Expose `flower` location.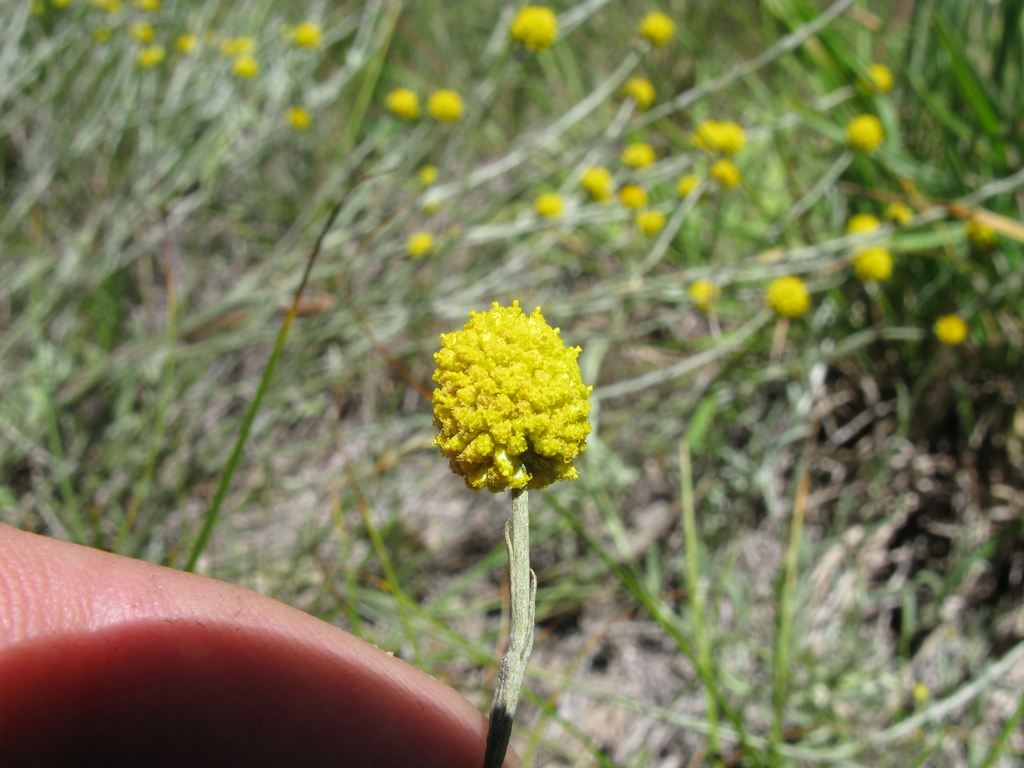
Exposed at 691, 120, 745, 157.
